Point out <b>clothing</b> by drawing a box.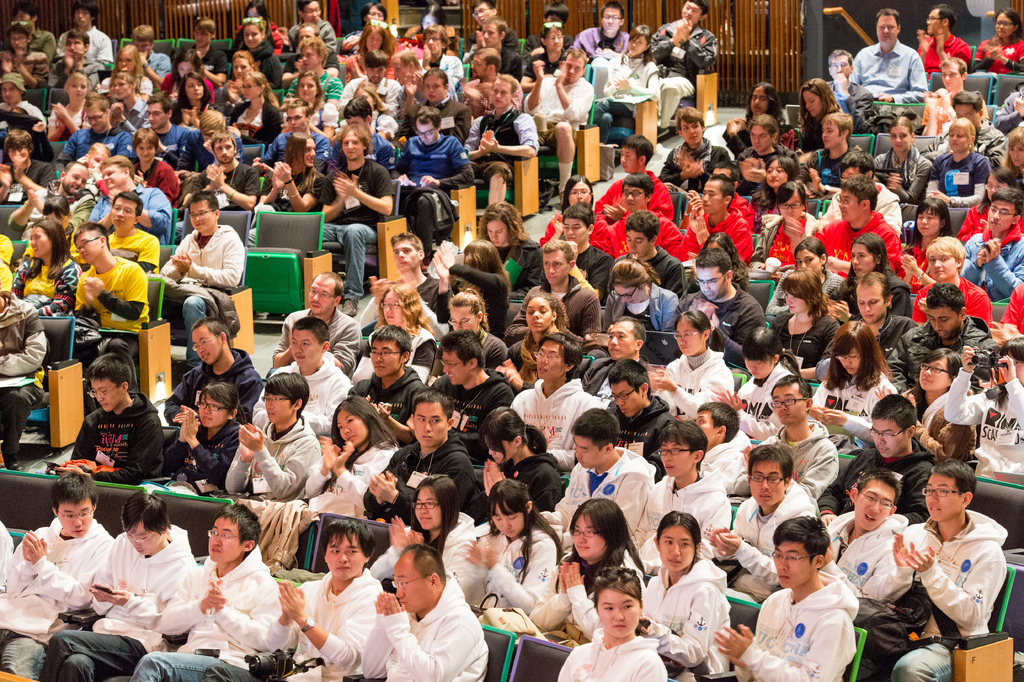
176/158/260/217.
